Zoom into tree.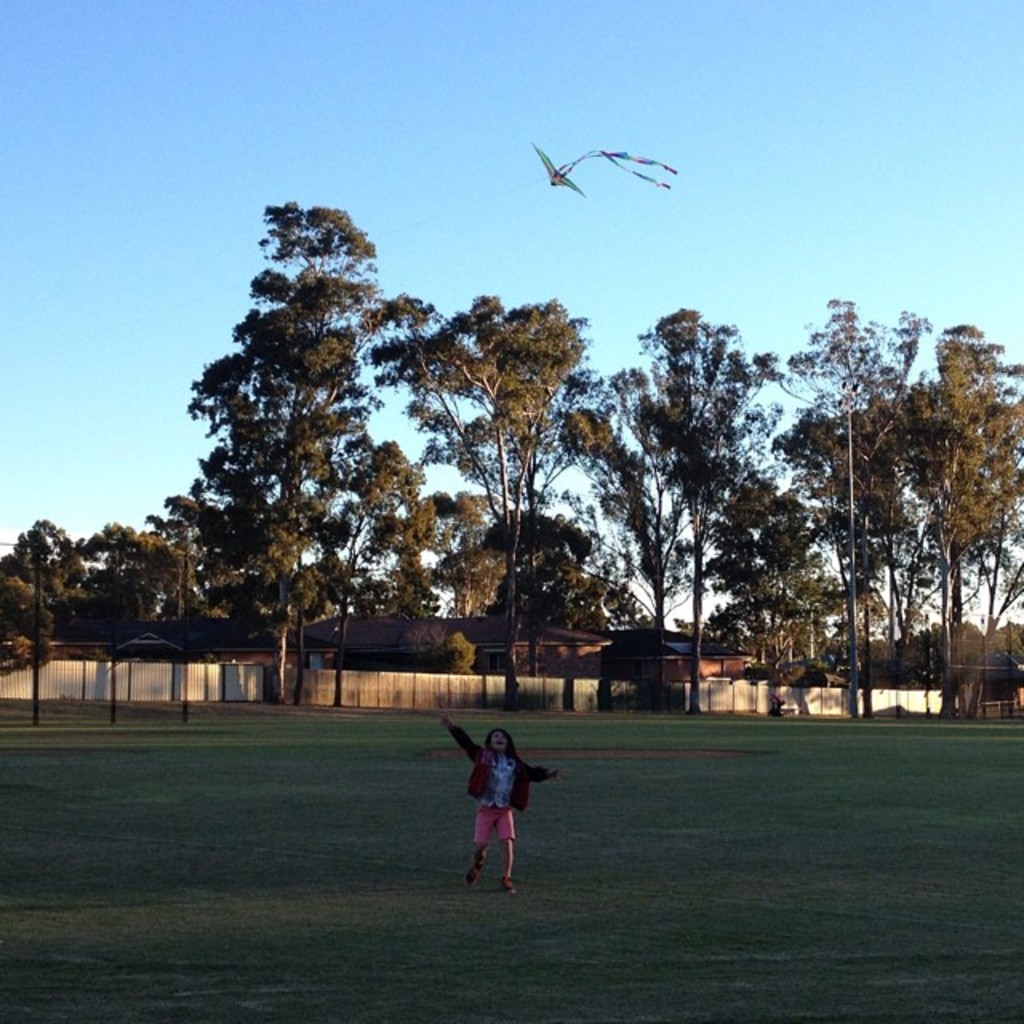
Zoom target: [left=778, top=291, right=928, bottom=717].
